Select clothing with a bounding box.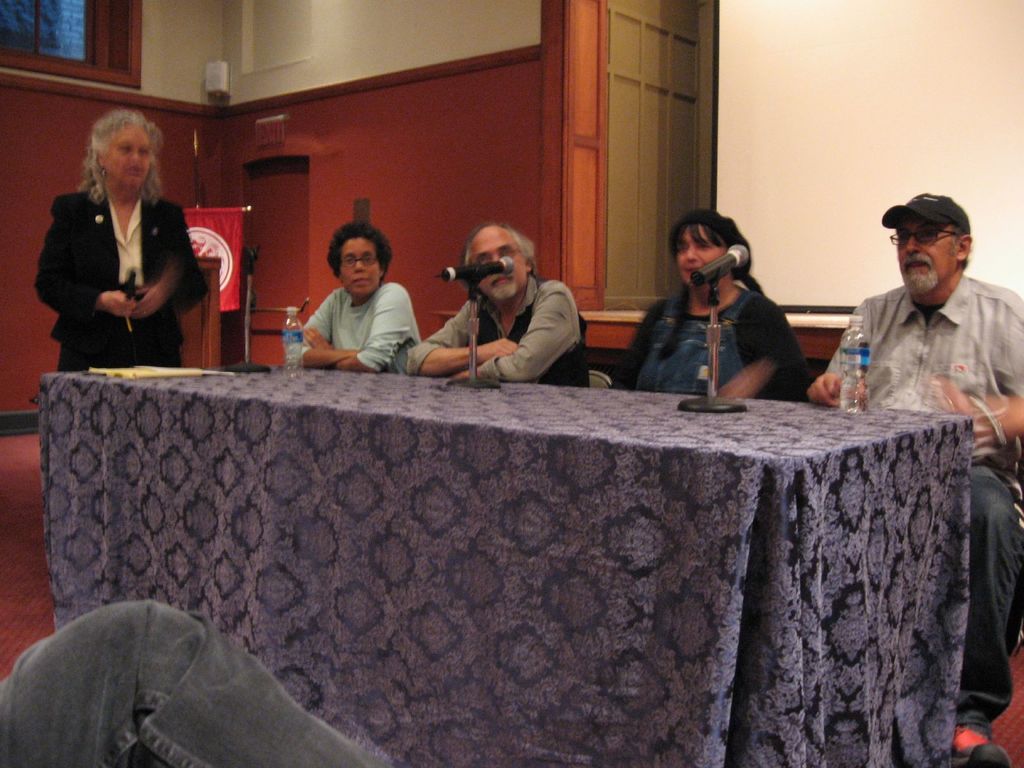
x1=825 y1=266 x2=1021 y2=739.
